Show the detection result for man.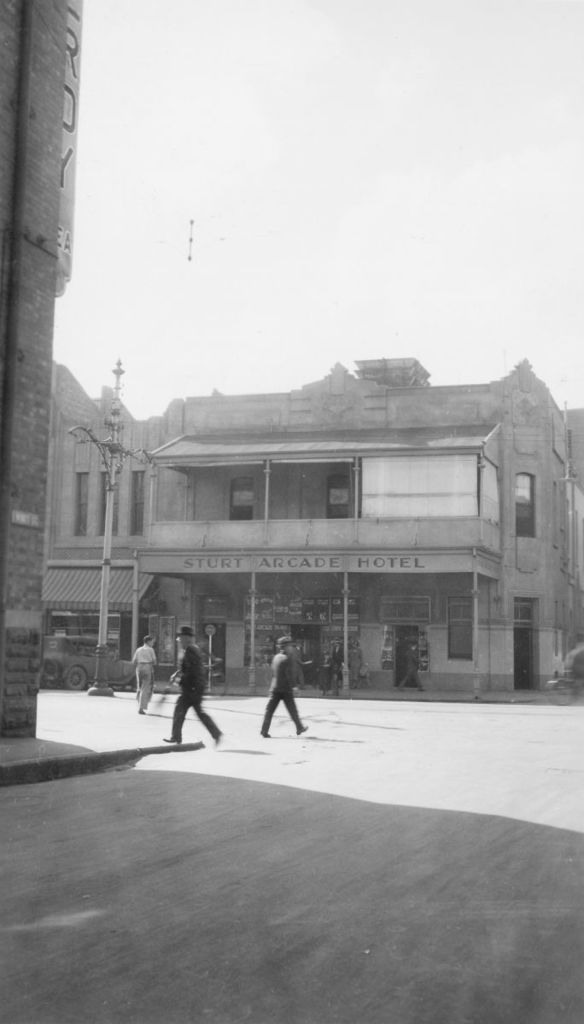
box(132, 637, 155, 709).
